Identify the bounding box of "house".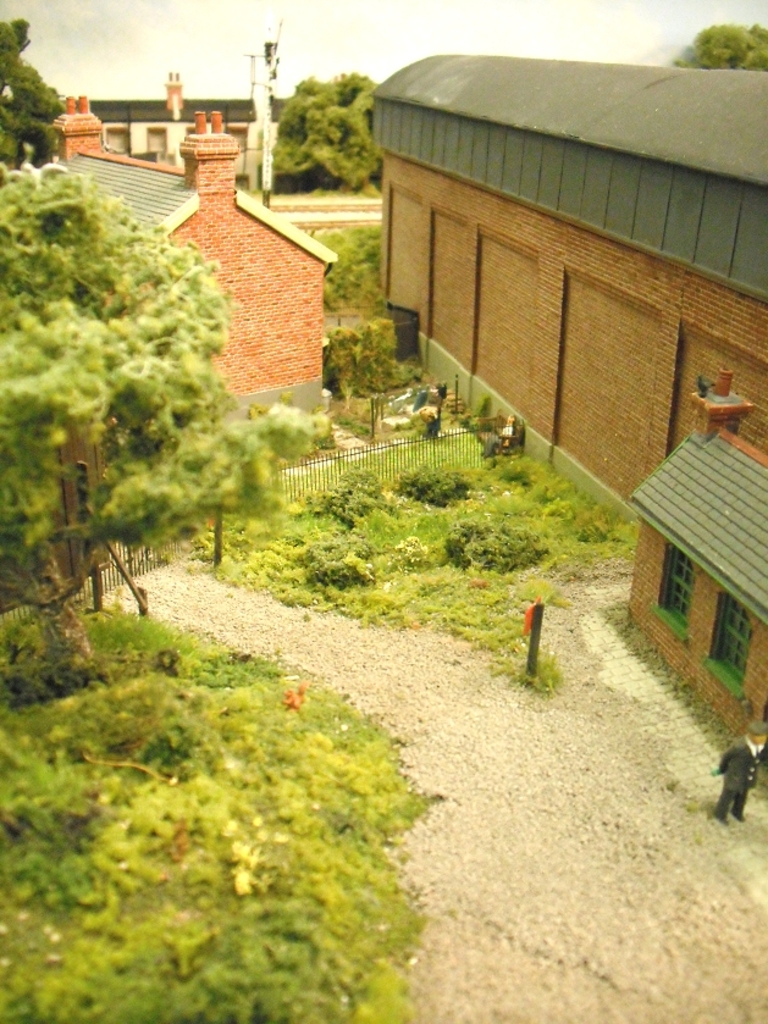
box(355, 9, 767, 510).
